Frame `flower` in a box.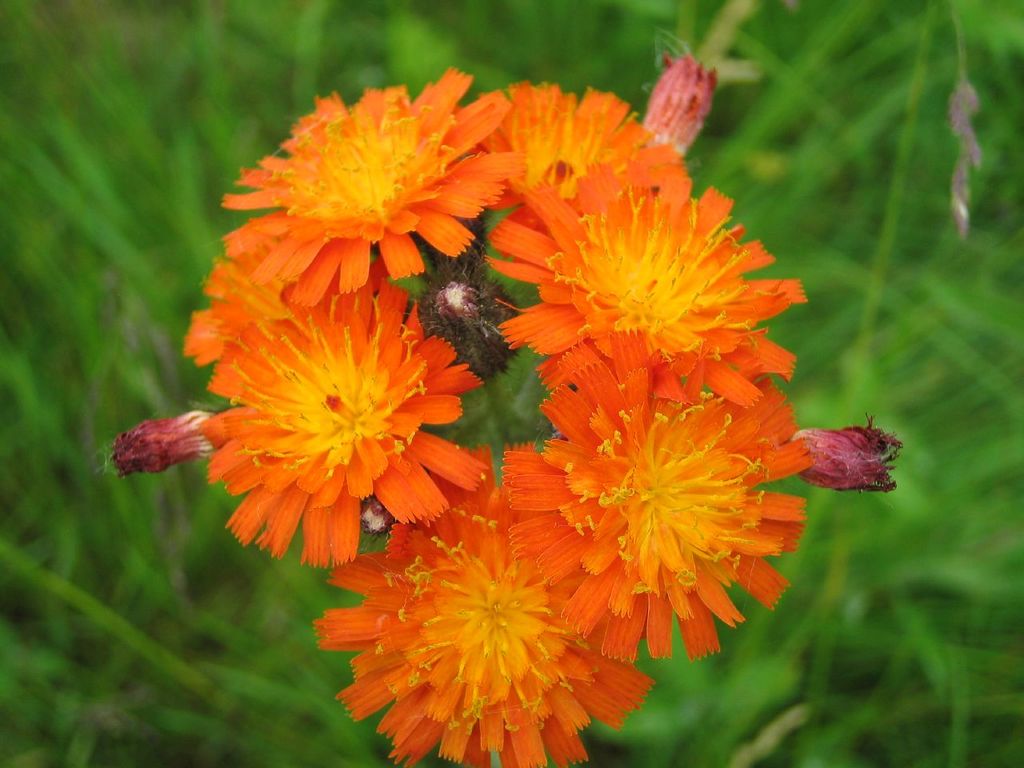
Rect(167, 275, 490, 575).
